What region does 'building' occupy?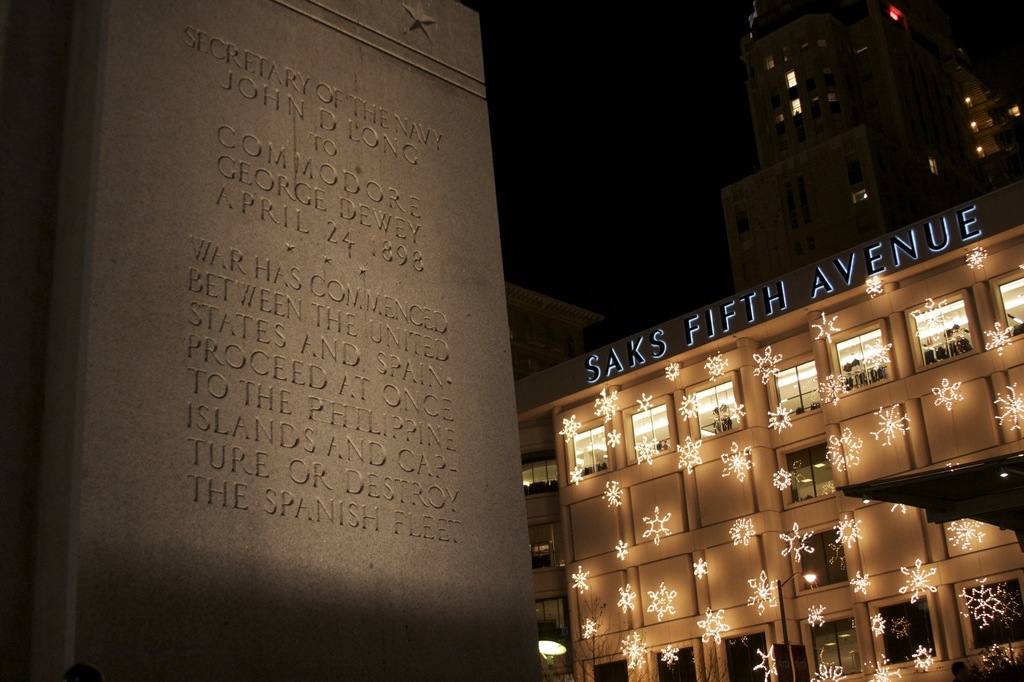
(x1=521, y1=220, x2=1011, y2=647).
